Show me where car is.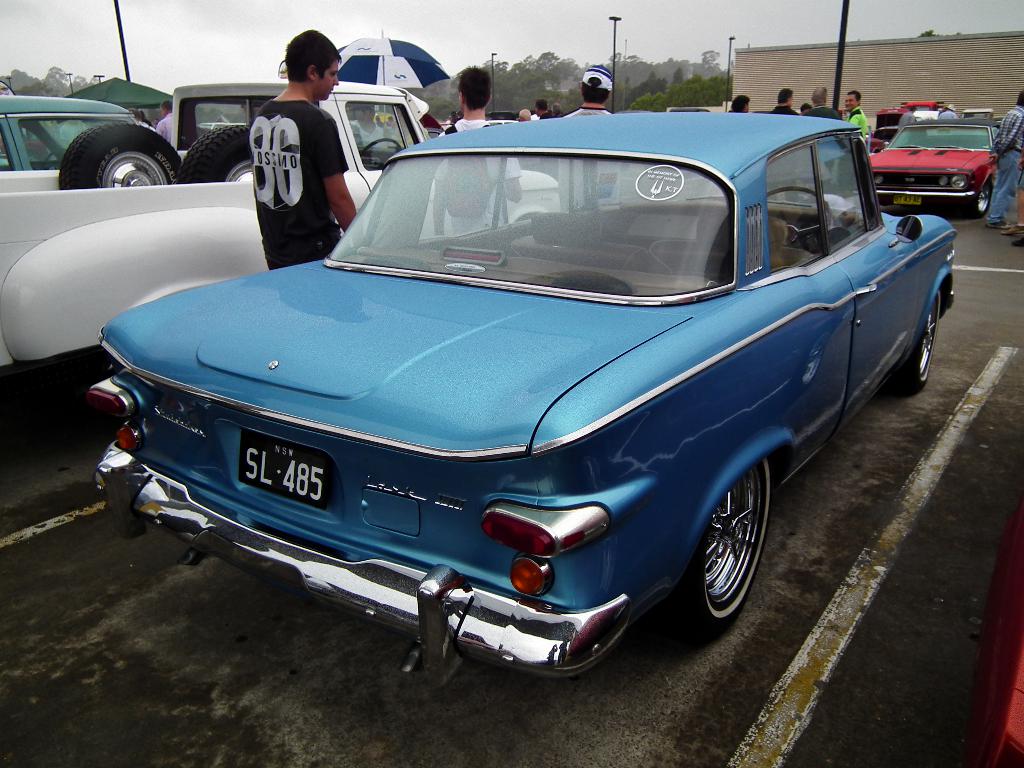
car is at locate(0, 93, 138, 169).
